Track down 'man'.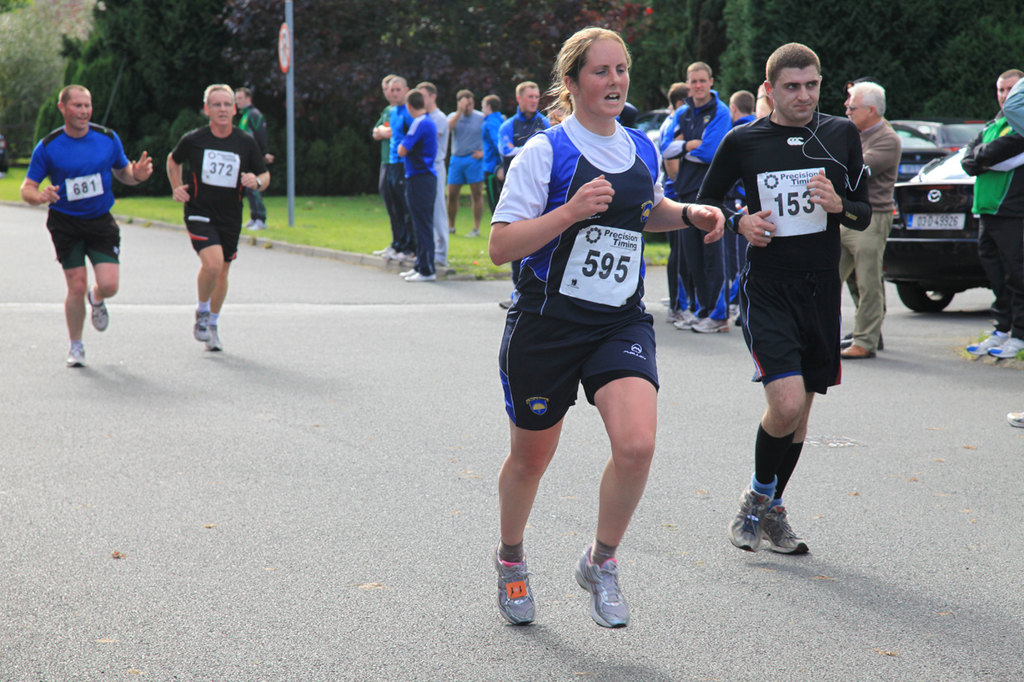
Tracked to (x1=716, y1=47, x2=881, y2=548).
